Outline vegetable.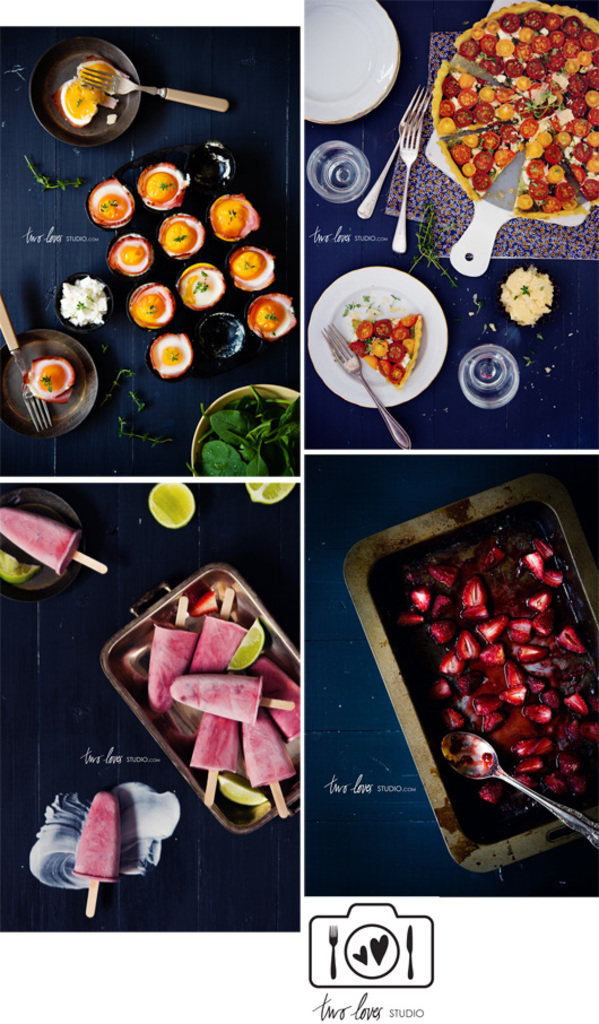
Outline: region(245, 476, 295, 507).
